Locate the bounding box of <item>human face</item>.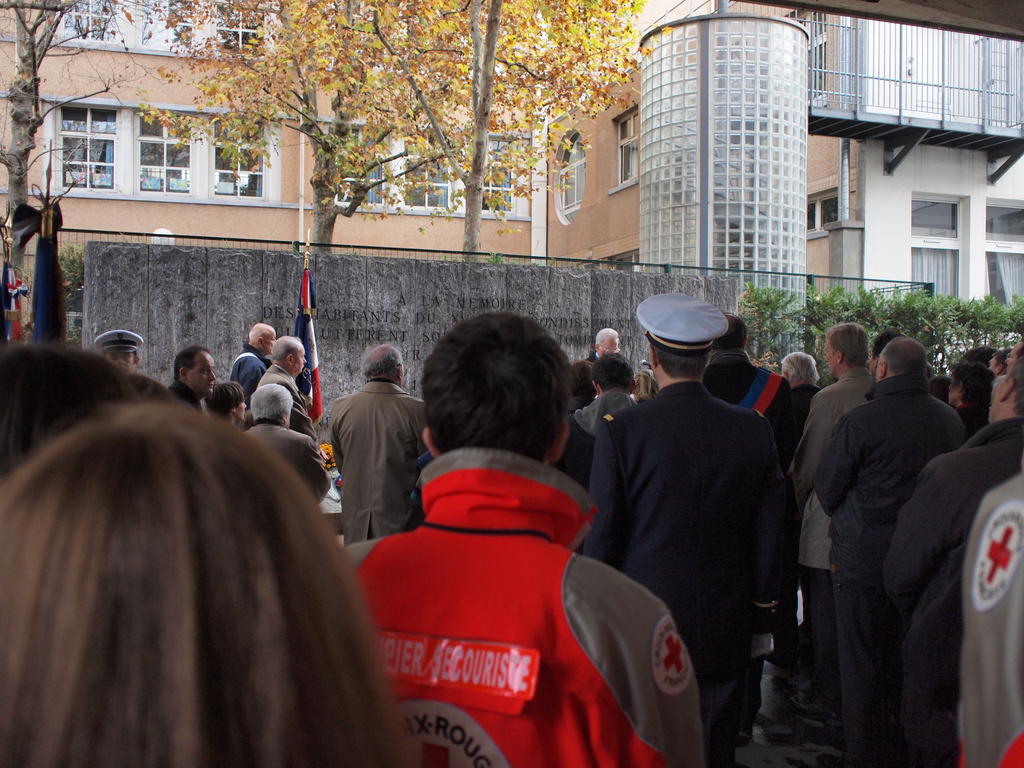
Bounding box: (234, 393, 248, 417).
